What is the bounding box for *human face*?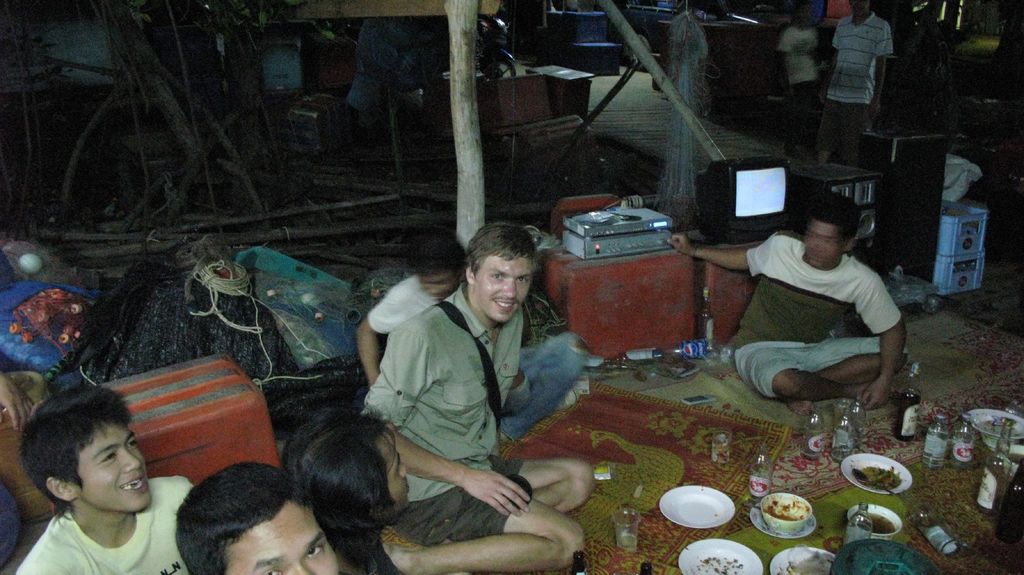
(x1=471, y1=258, x2=538, y2=323).
